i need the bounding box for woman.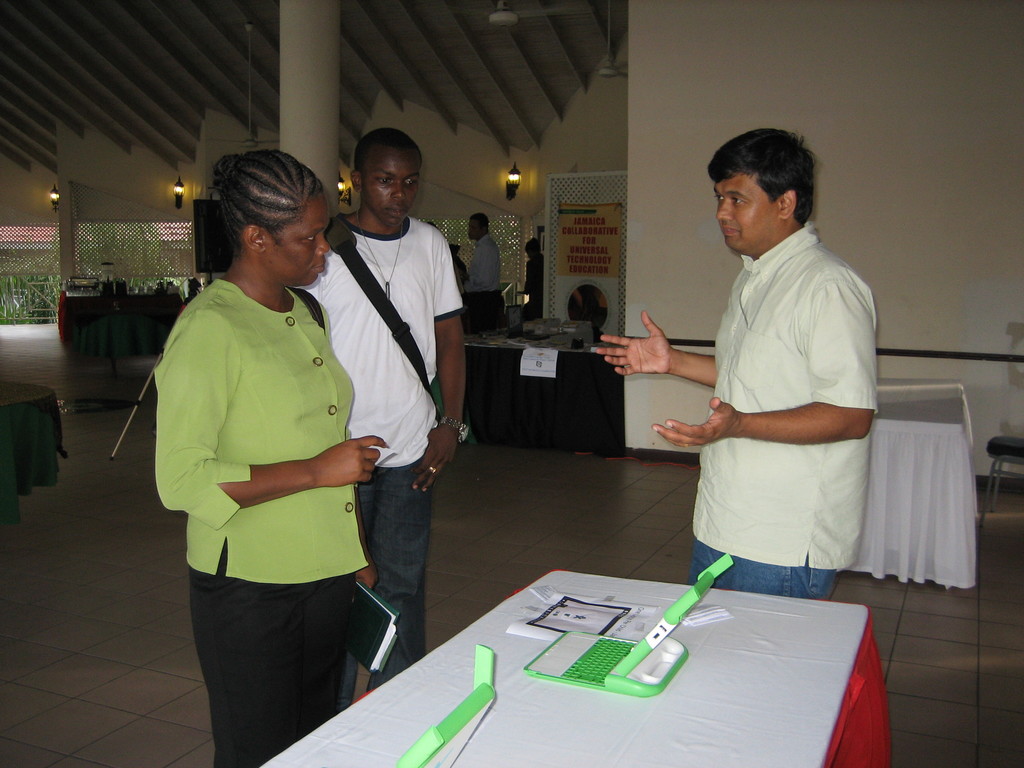
Here it is: [left=147, top=151, right=402, bottom=751].
